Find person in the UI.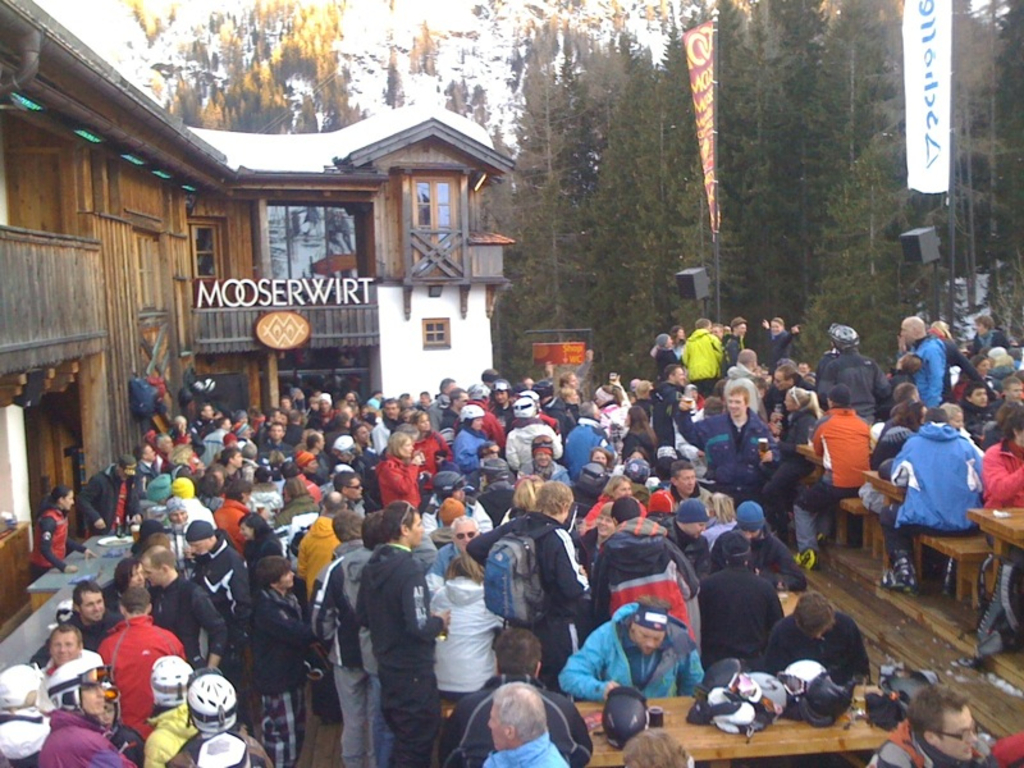
UI element at bbox(993, 735, 1023, 767).
